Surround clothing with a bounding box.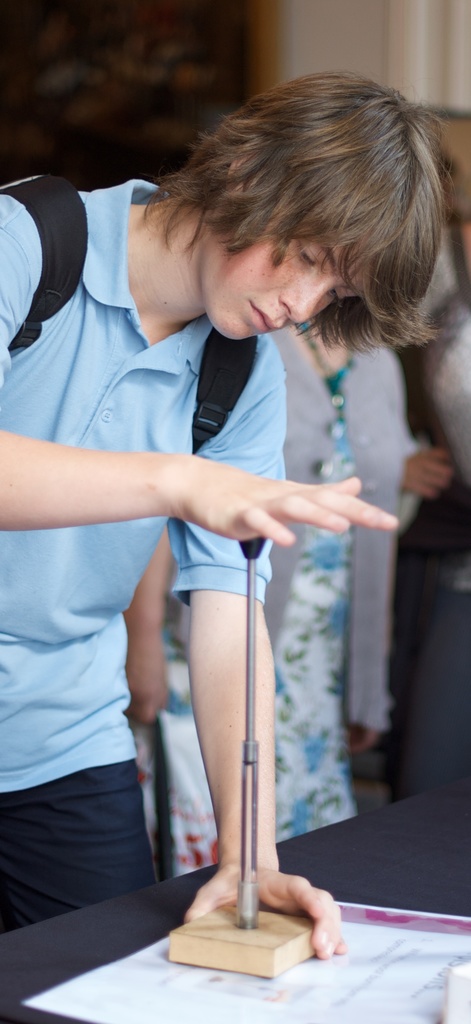
x1=140 y1=312 x2=408 y2=890.
